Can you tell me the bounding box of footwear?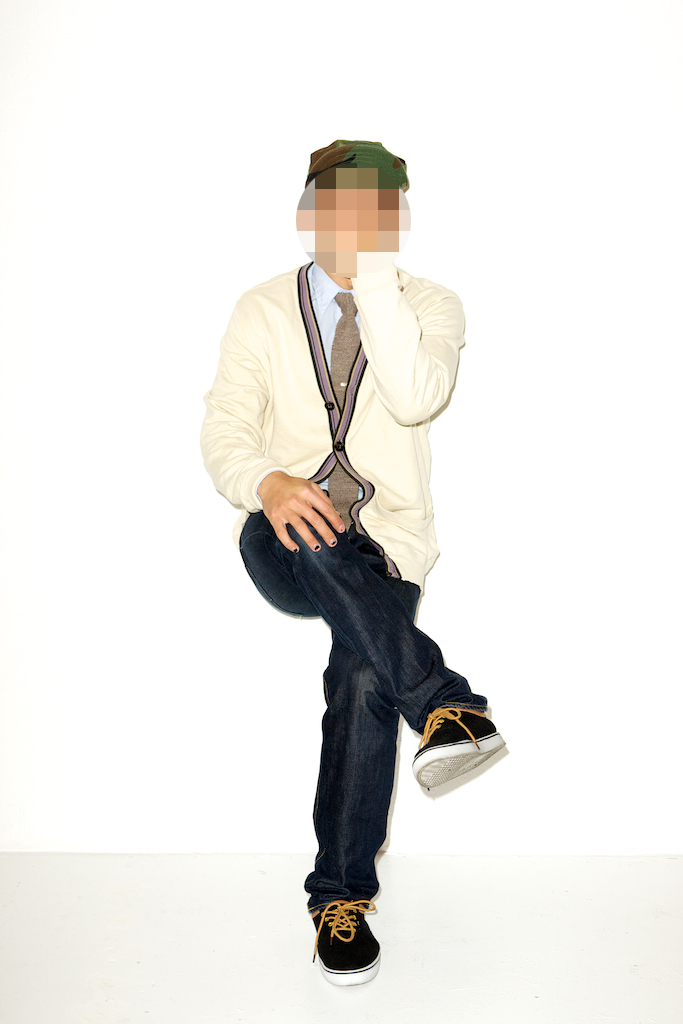
bbox(409, 685, 504, 826).
